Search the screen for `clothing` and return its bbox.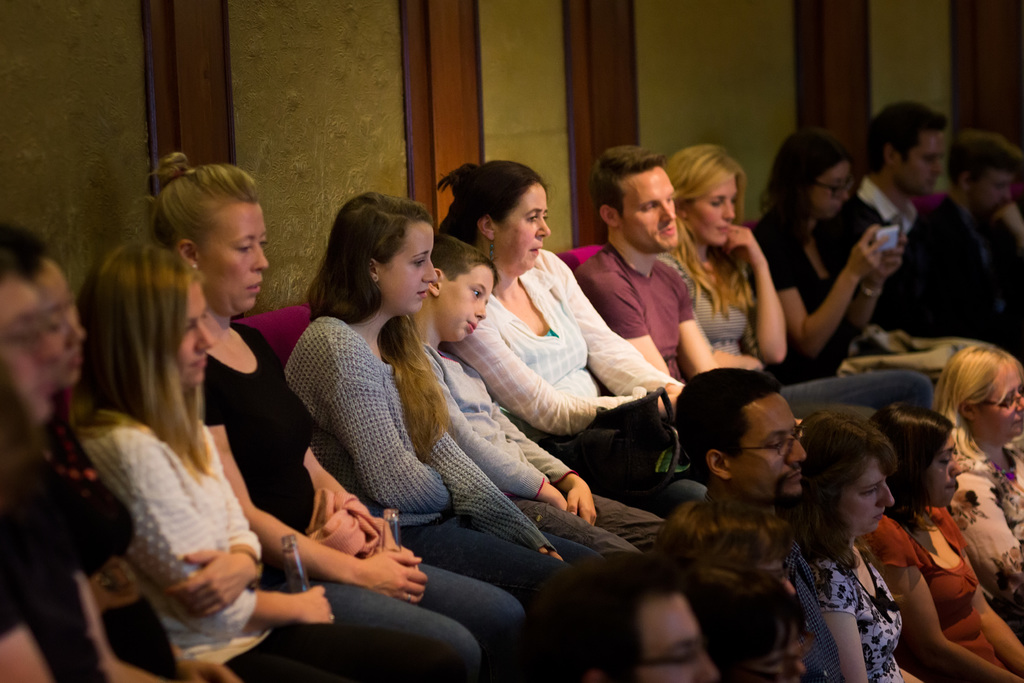
Found: select_region(839, 177, 995, 334).
